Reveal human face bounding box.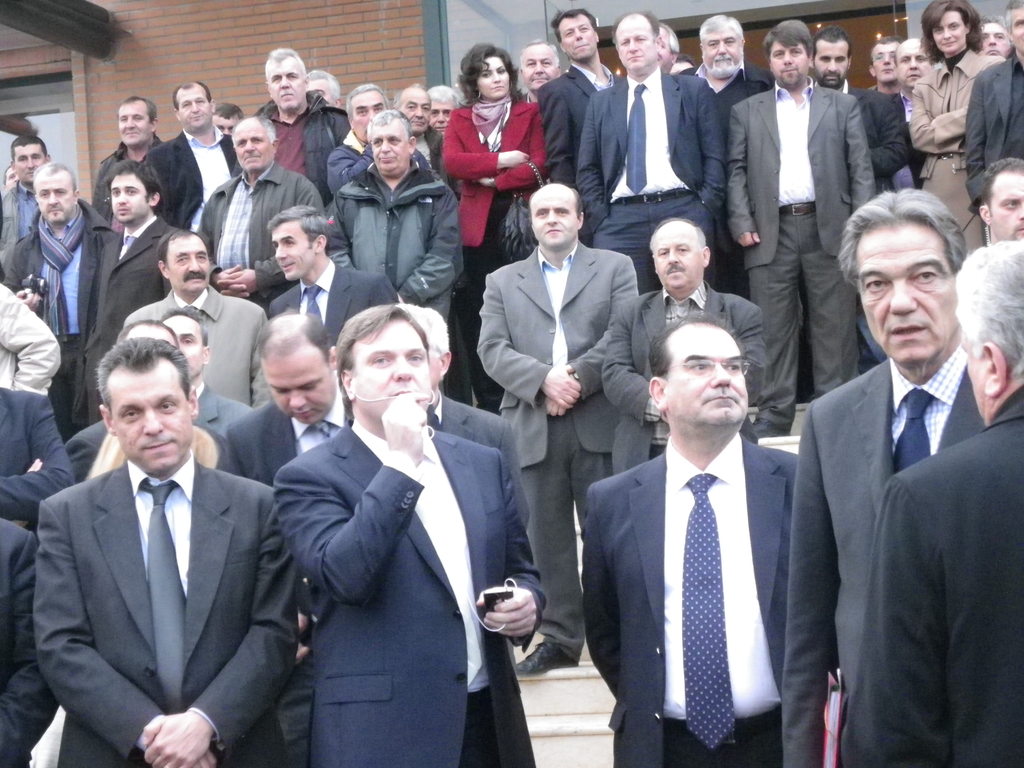
Revealed: (812,40,848,87).
